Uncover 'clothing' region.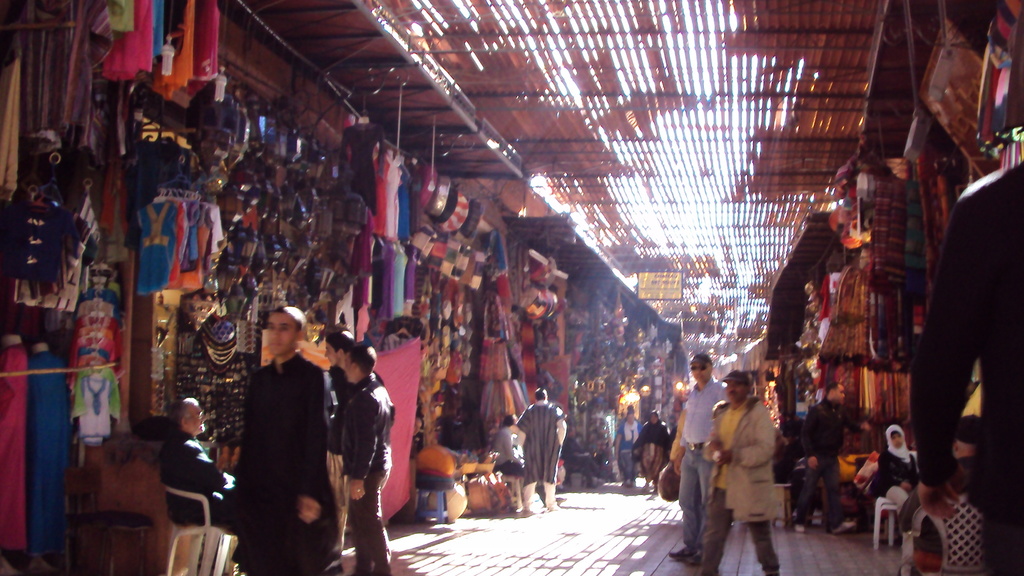
Uncovered: locate(218, 322, 319, 552).
